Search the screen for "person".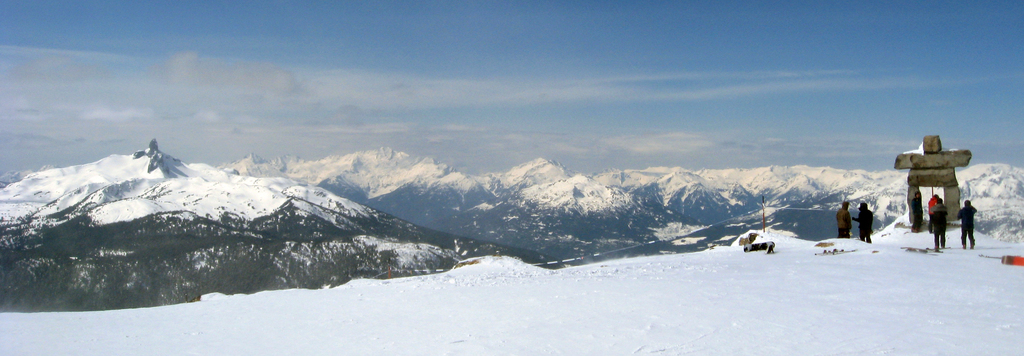
Found at rect(856, 198, 872, 242).
